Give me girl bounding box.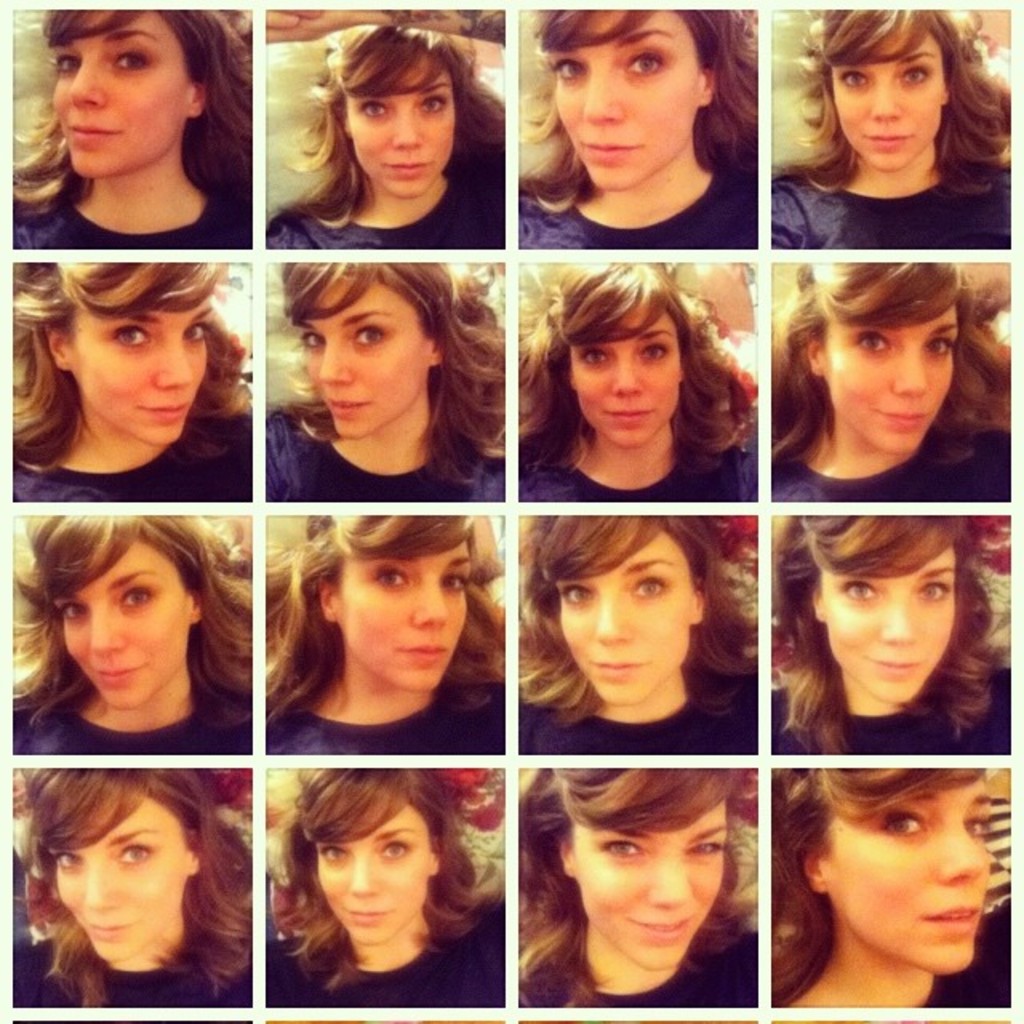
l=771, t=13, r=1011, b=250.
